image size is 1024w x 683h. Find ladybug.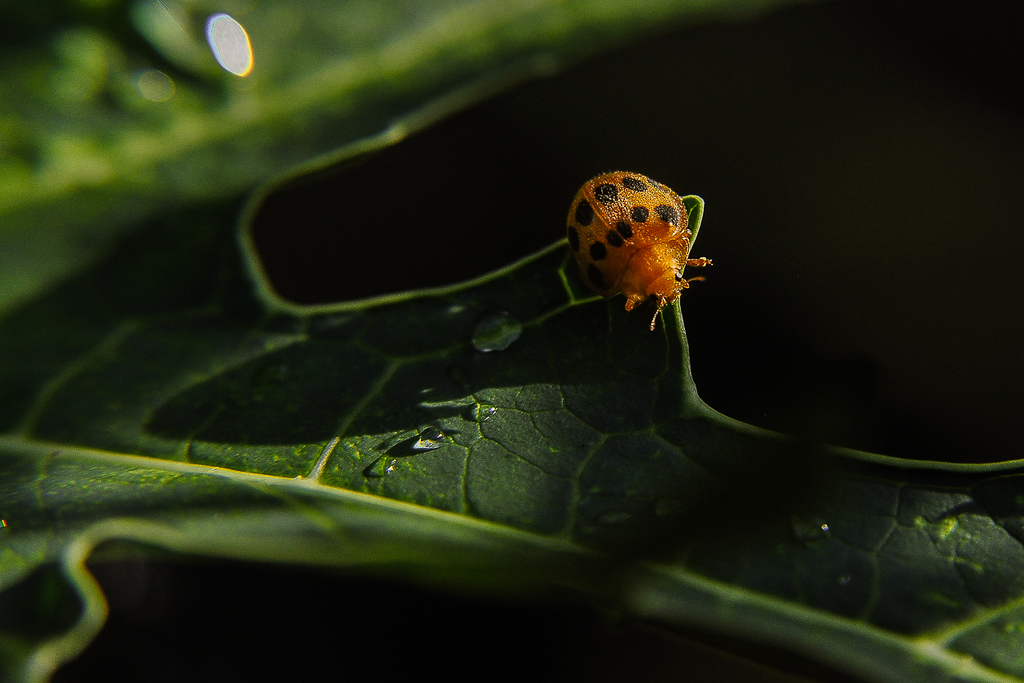
select_region(565, 172, 714, 336).
